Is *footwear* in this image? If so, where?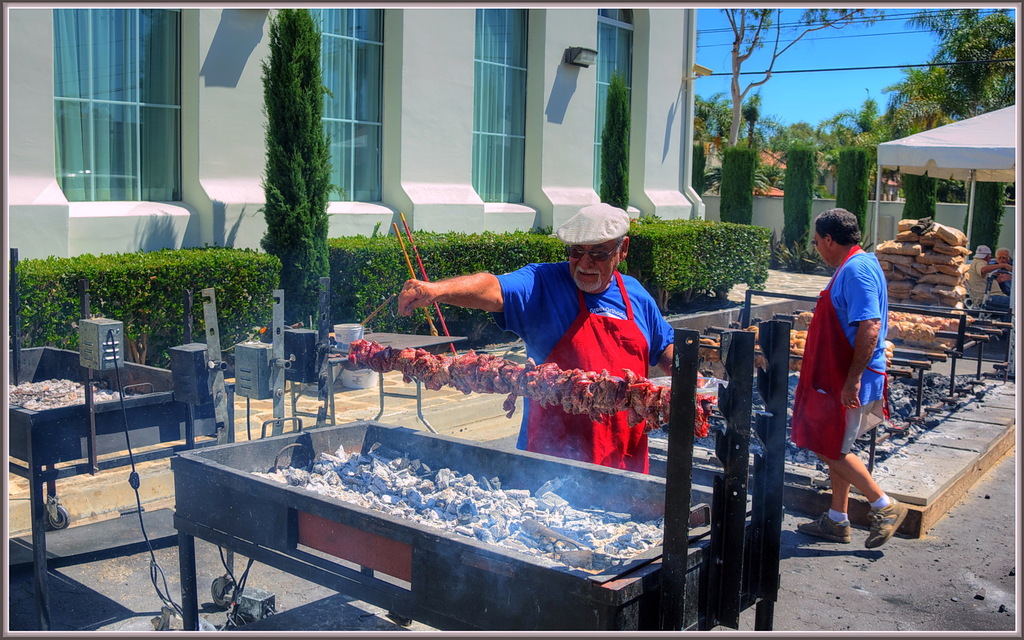
Yes, at select_region(863, 499, 908, 548).
